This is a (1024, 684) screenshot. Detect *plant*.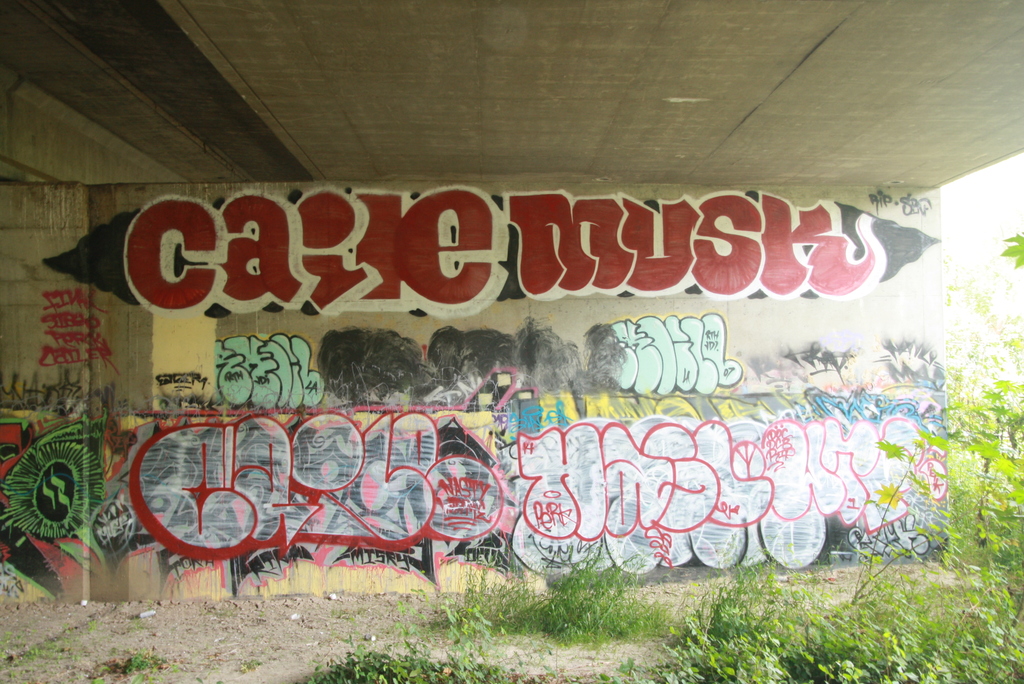
l=401, t=542, r=675, b=653.
